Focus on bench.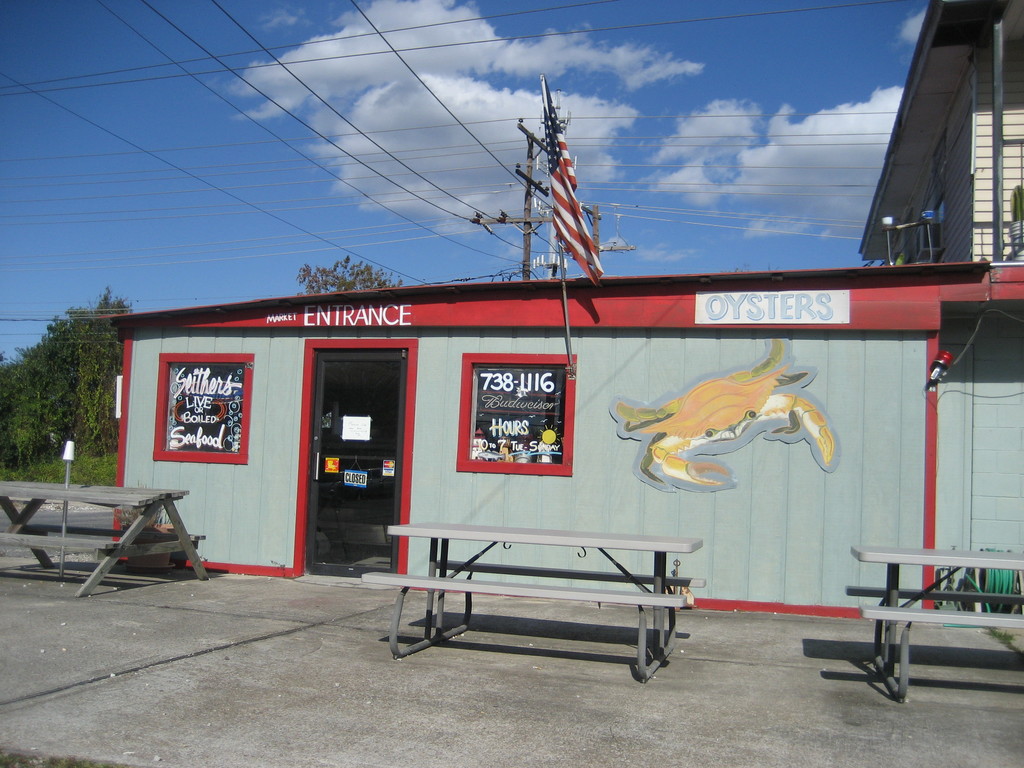
Focused at box=[382, 547, 698, 685].
